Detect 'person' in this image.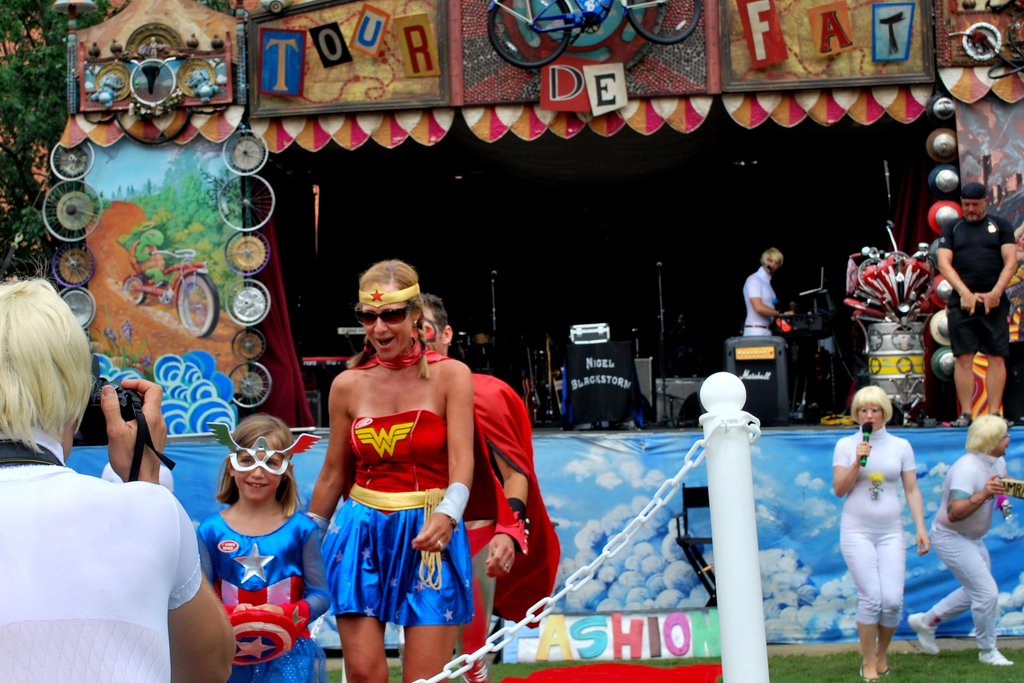
Detection: bbox=(307, 258, 473, 682).
